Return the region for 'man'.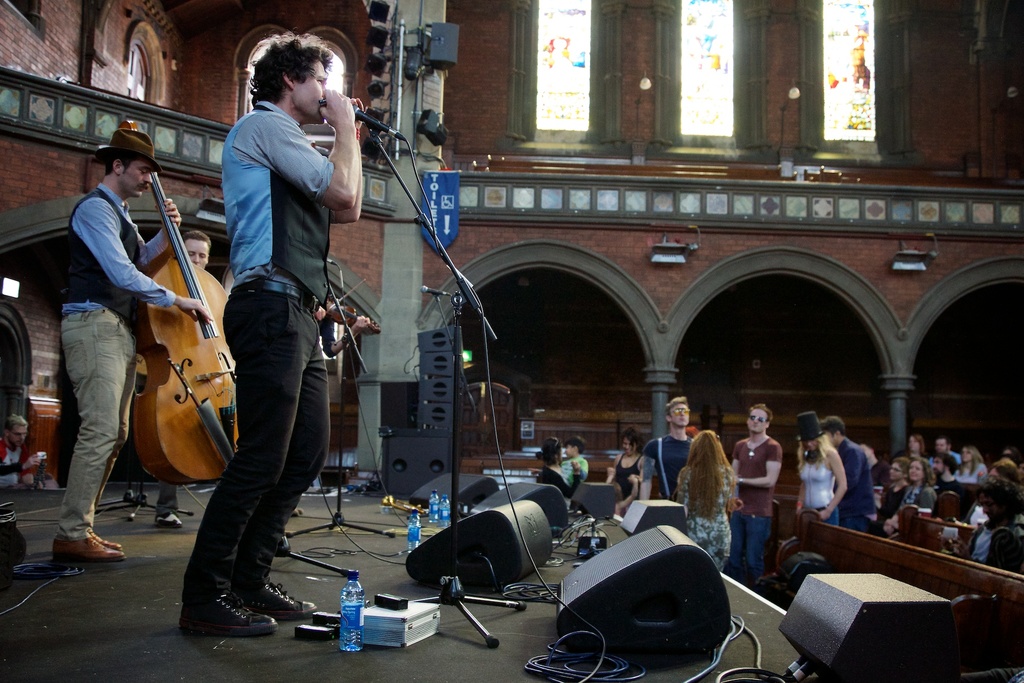
detection(820, 417, 877, 531).
